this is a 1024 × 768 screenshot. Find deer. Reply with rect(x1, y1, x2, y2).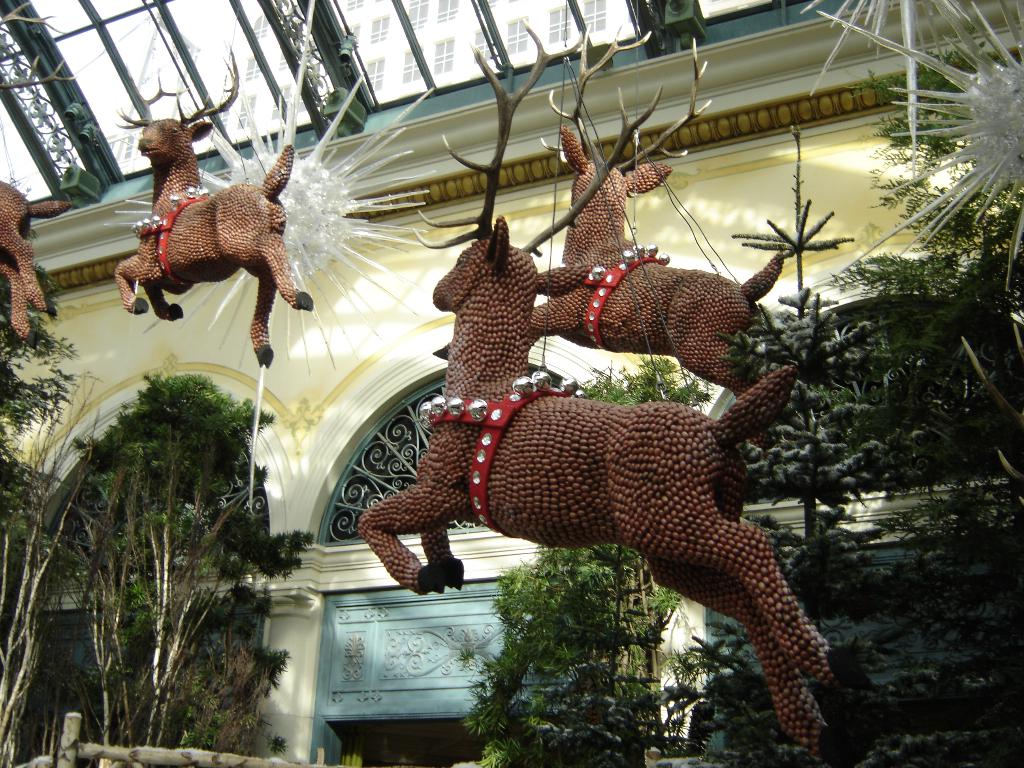
rect(433, 22, 774, 446).
